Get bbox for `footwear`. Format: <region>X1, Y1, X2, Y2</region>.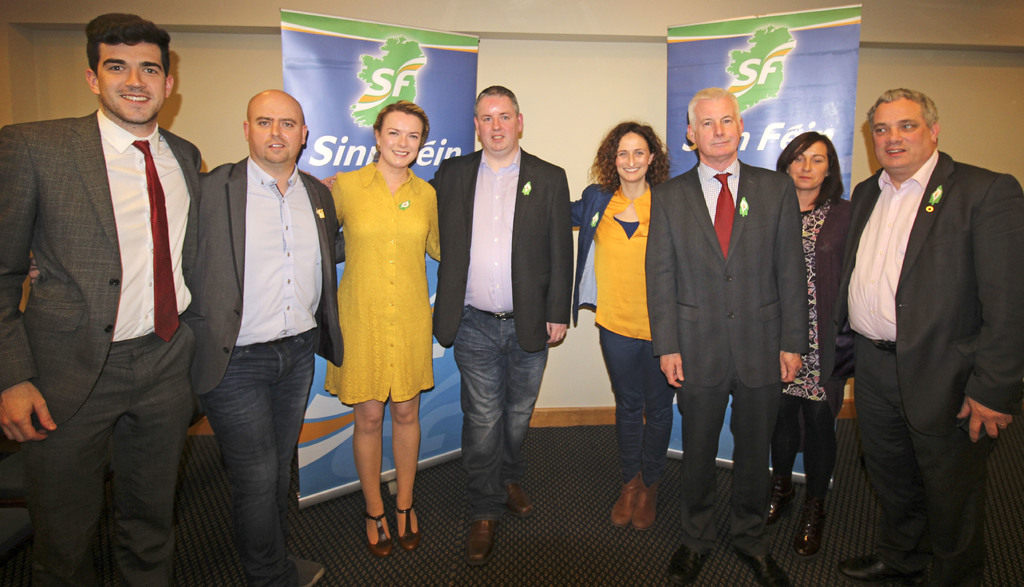
<region>611, 479, 631, 527</region>.
